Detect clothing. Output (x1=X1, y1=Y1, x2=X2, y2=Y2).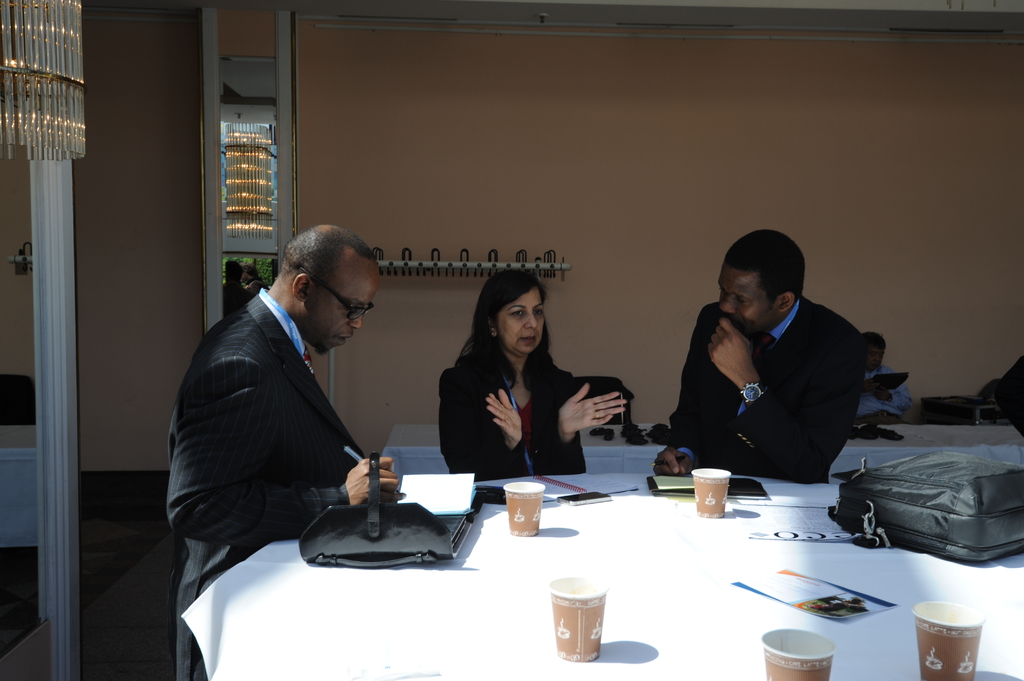
(x1=436, y1=348, x2=583, y2=479).
